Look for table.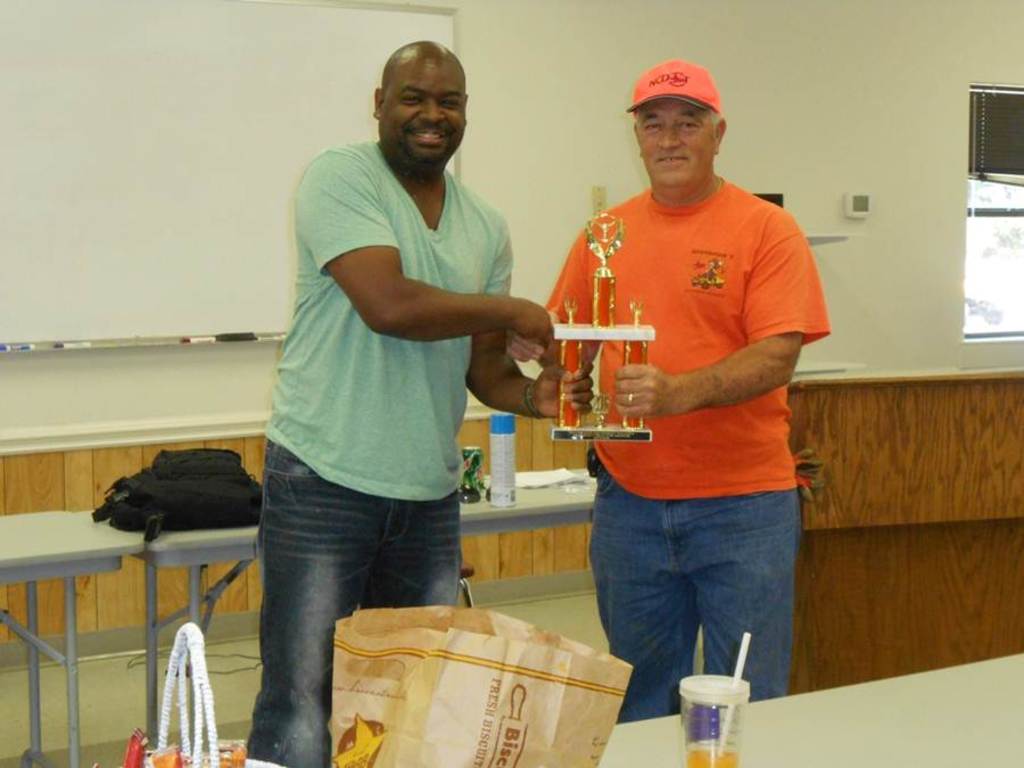
Found: [0, 497, 143, 767].
